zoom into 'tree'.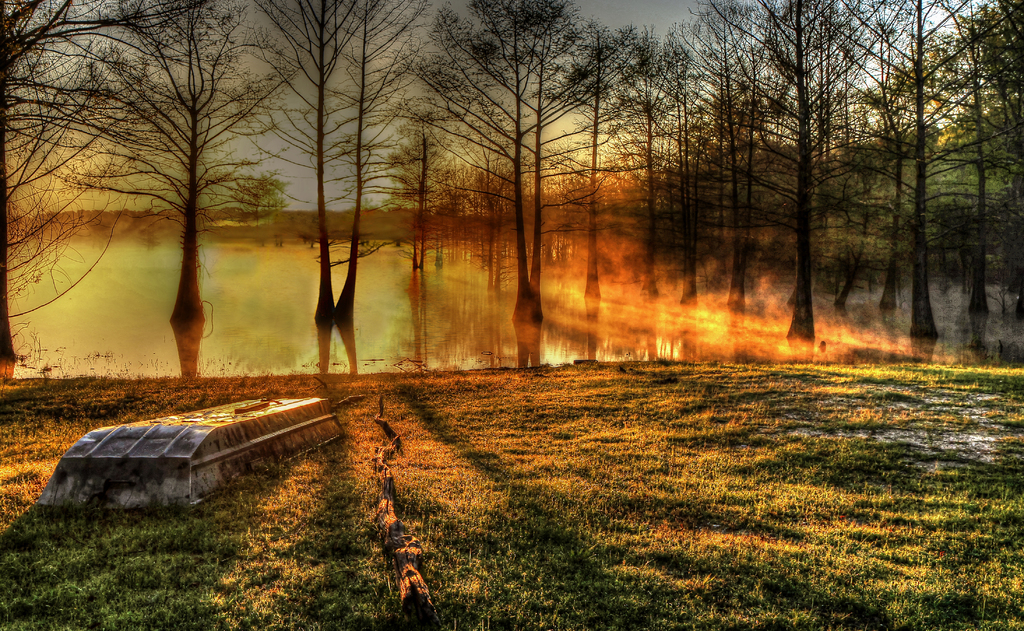
Zoom target: (42, 0, 298, 319).
